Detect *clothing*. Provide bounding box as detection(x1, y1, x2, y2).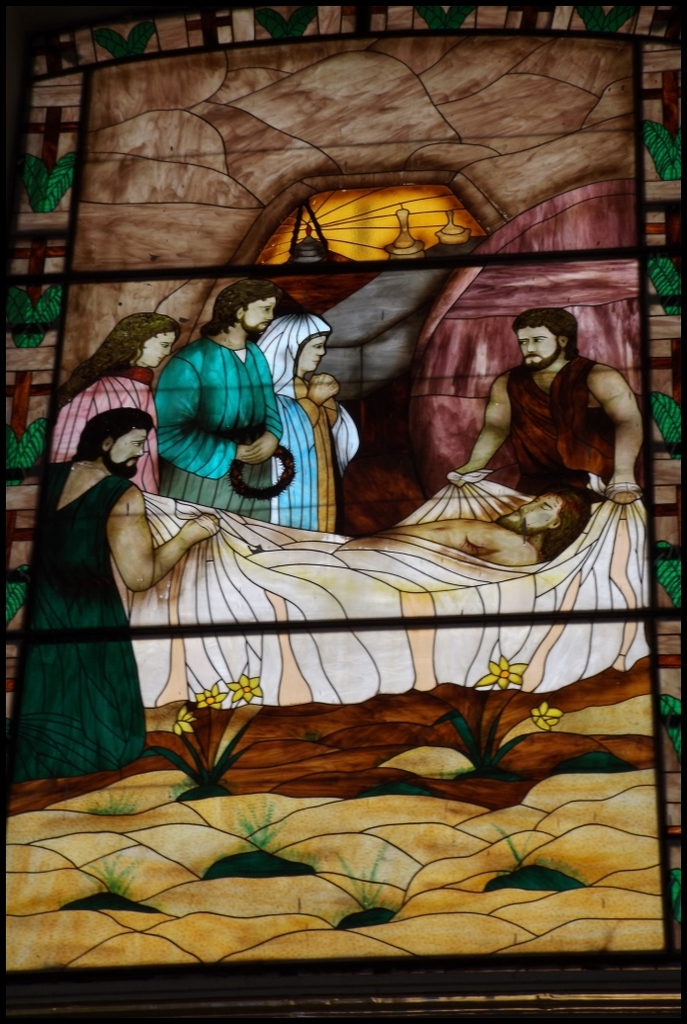
detection(42, 363, 162, 497).
